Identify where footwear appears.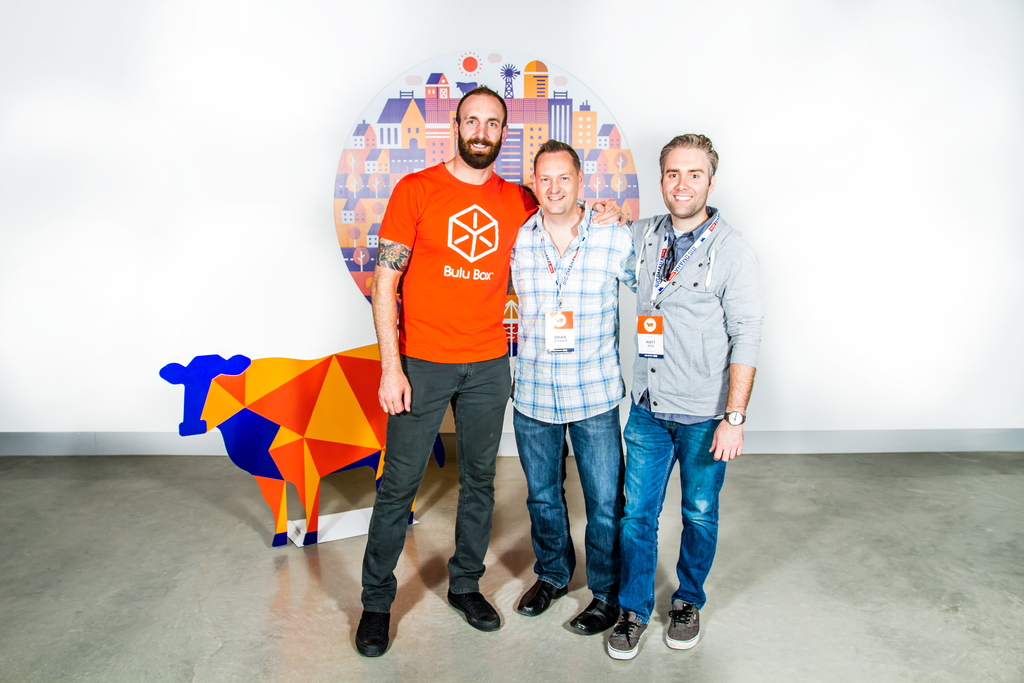
Appears at <box>449,589,497,634</box>.
